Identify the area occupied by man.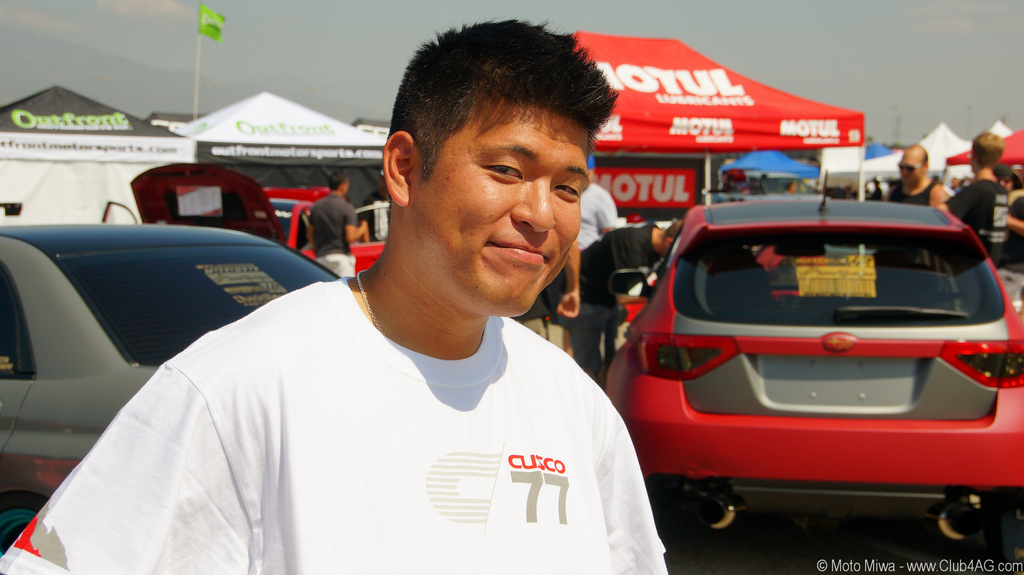
Area: region(881, 138, 948, 209).
